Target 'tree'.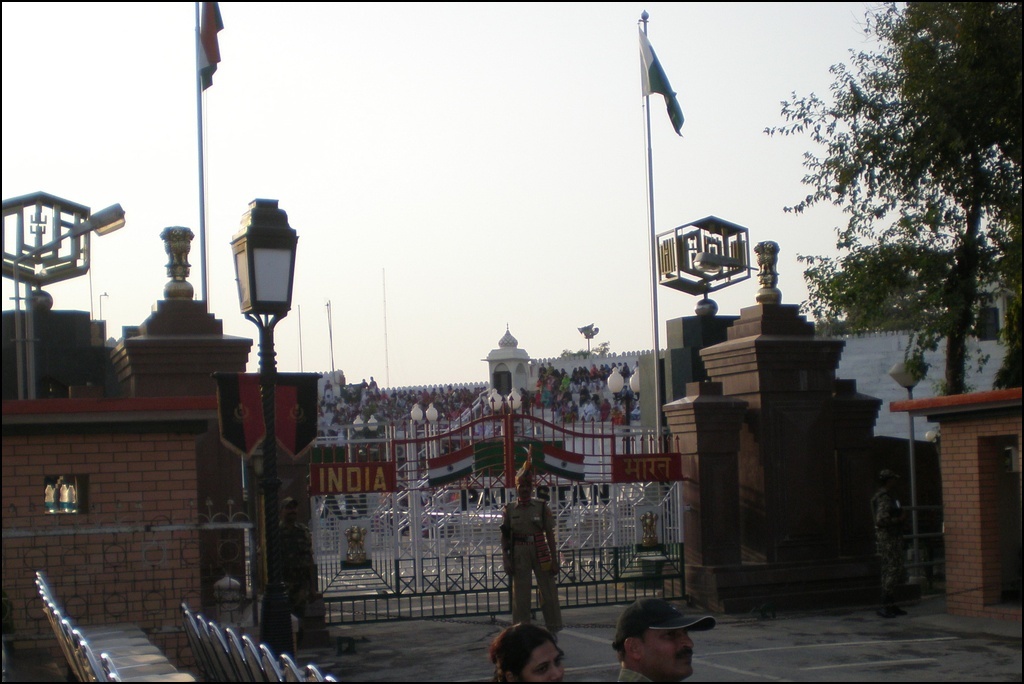
Target region: <region>797, 23, 997, 414</region>.
